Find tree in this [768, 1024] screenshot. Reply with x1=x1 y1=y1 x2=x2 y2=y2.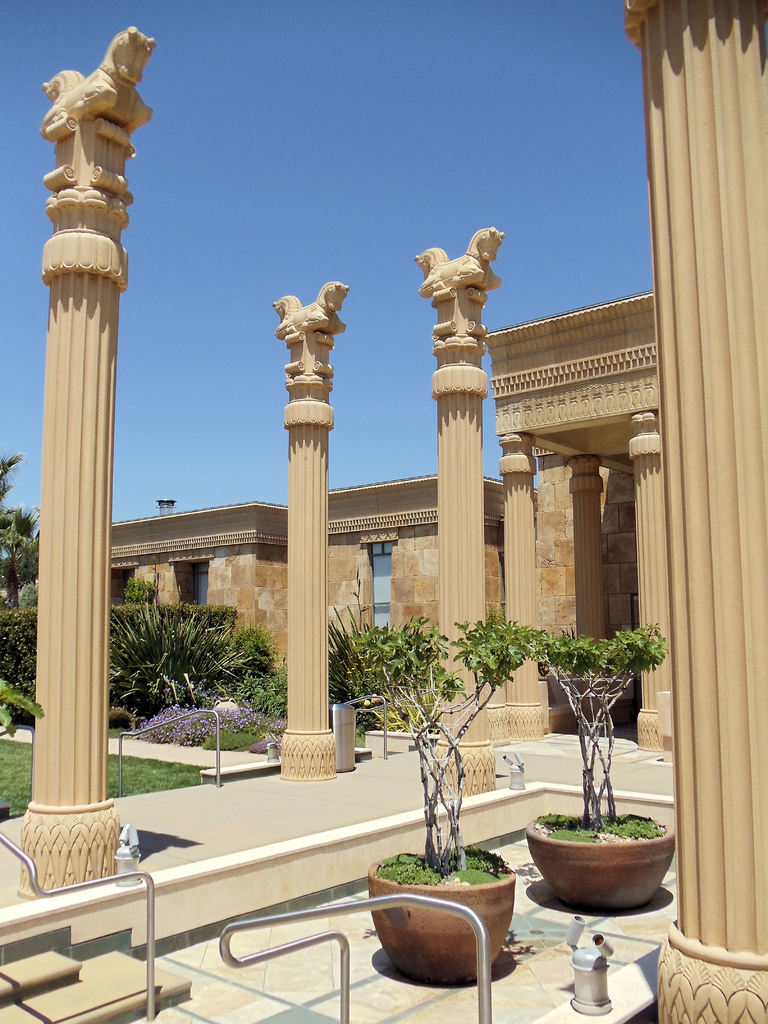
x1=112 y1=588 x2=275 y2=739.
